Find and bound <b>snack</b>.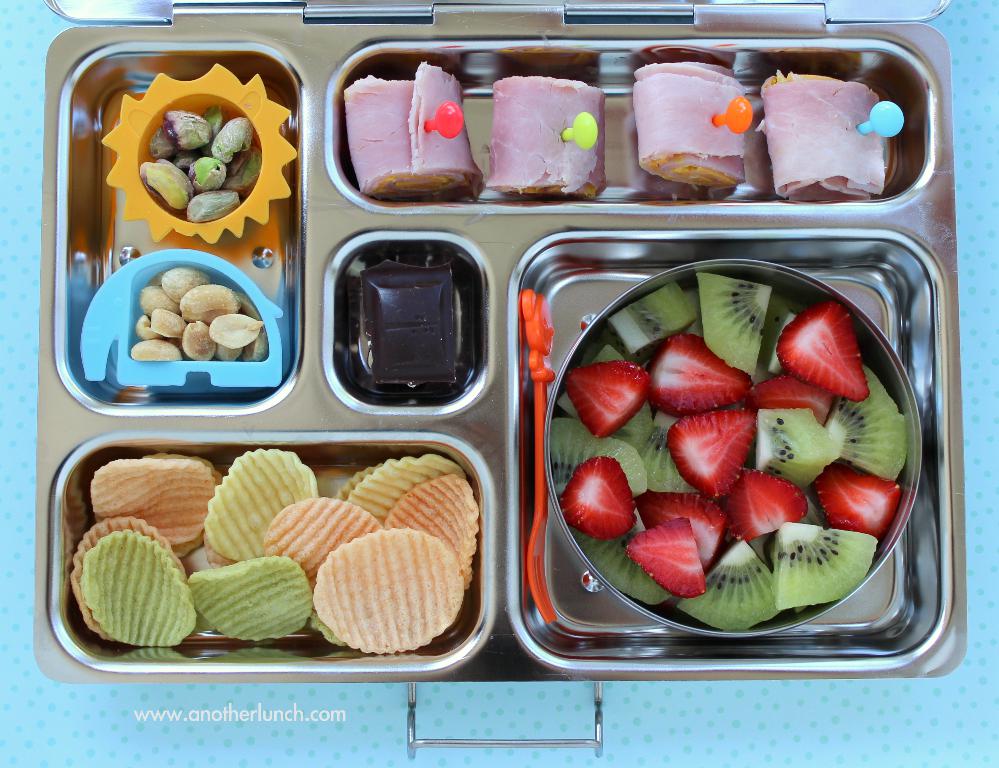
Bound: detection(634, 58, 745, 184).
